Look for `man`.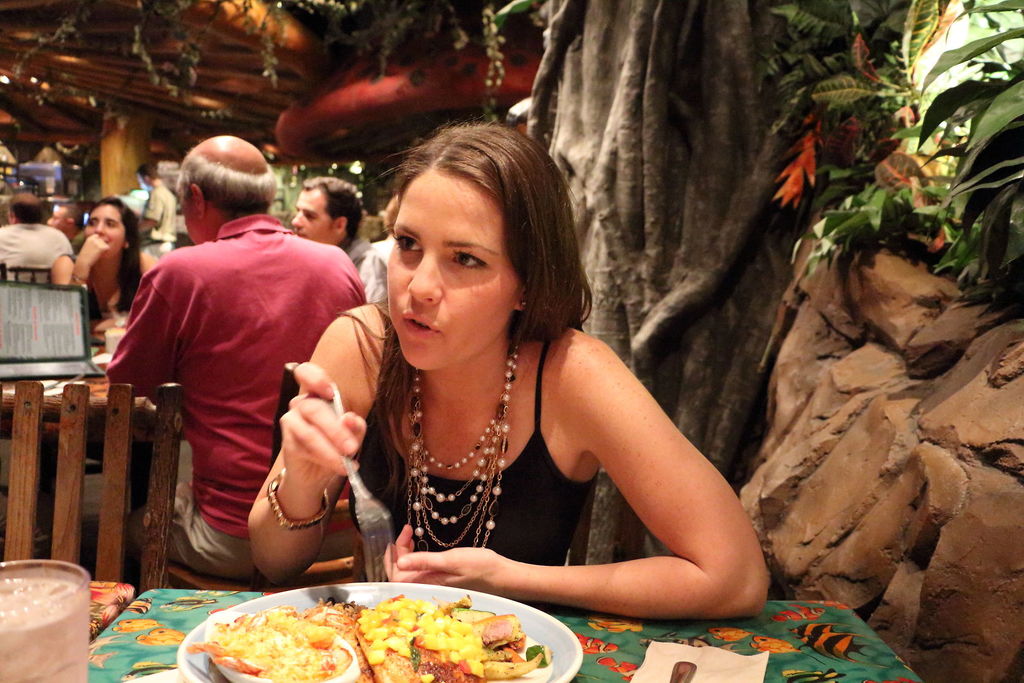
Found: {"x1": 291, "y1": 172, "x2": 372, "y2": 275}.
